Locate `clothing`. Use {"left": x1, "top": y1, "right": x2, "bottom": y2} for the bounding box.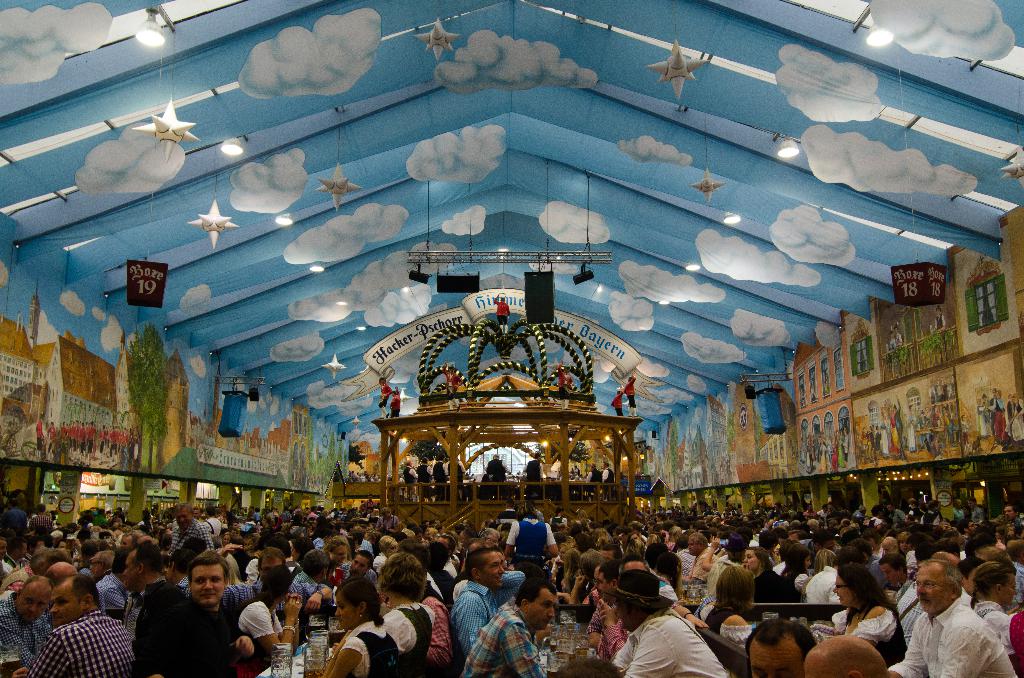
{"left": 239, "top": 604, "right": 291, "bottom": 646}.
